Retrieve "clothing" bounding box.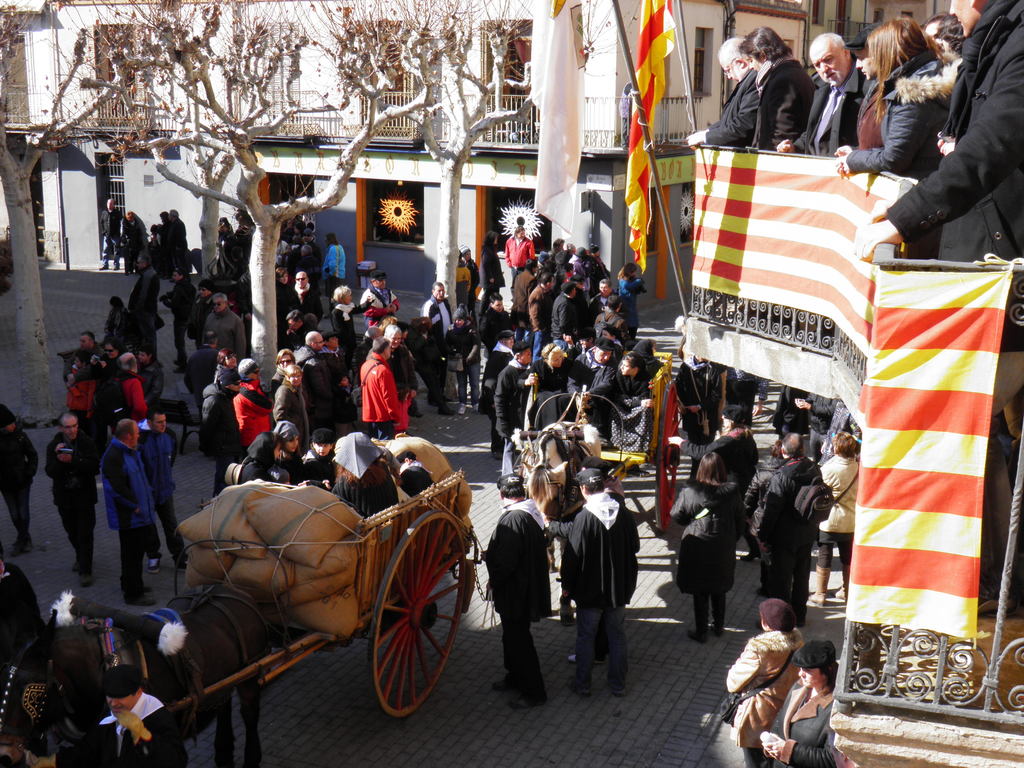
Bounding box: detection(97, 431, 156, 607).
